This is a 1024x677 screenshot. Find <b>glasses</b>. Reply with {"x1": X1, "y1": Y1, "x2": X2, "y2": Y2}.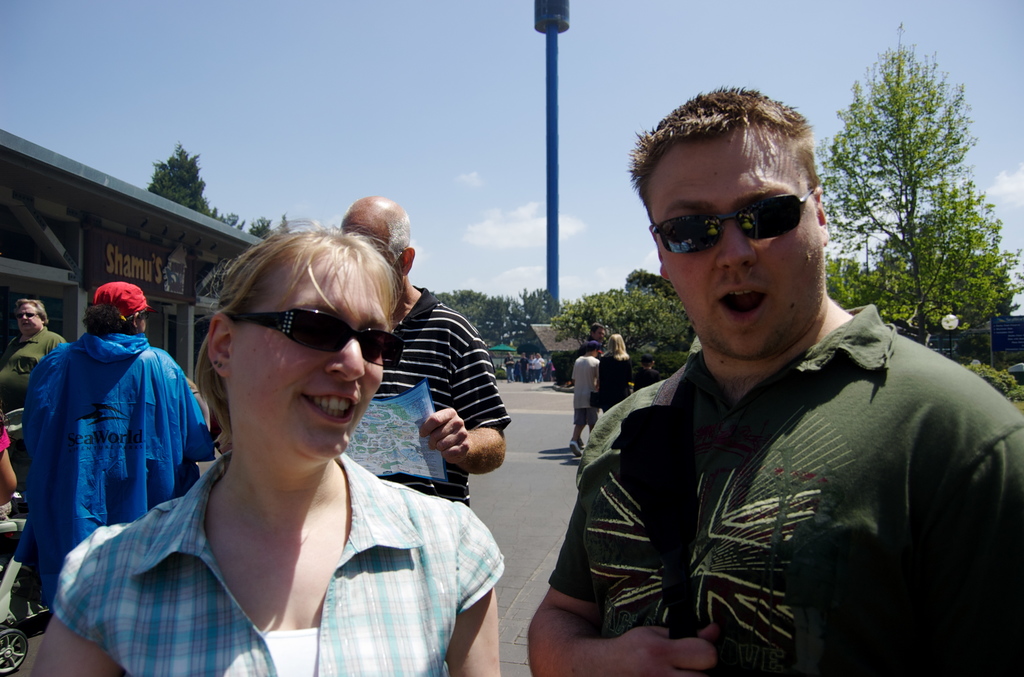
{"x1": 652, "y1": 190, "x2": 822, "y2": 267}.
